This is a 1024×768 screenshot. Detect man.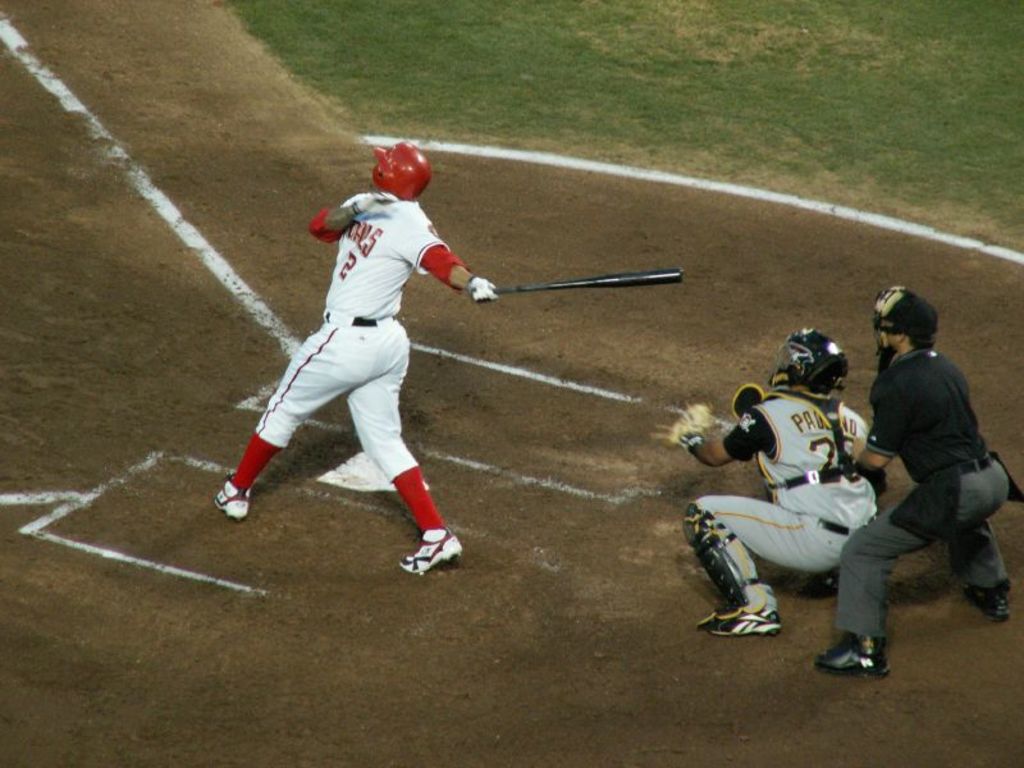
x1=836 y1=289 x2=1006 y2=662.
